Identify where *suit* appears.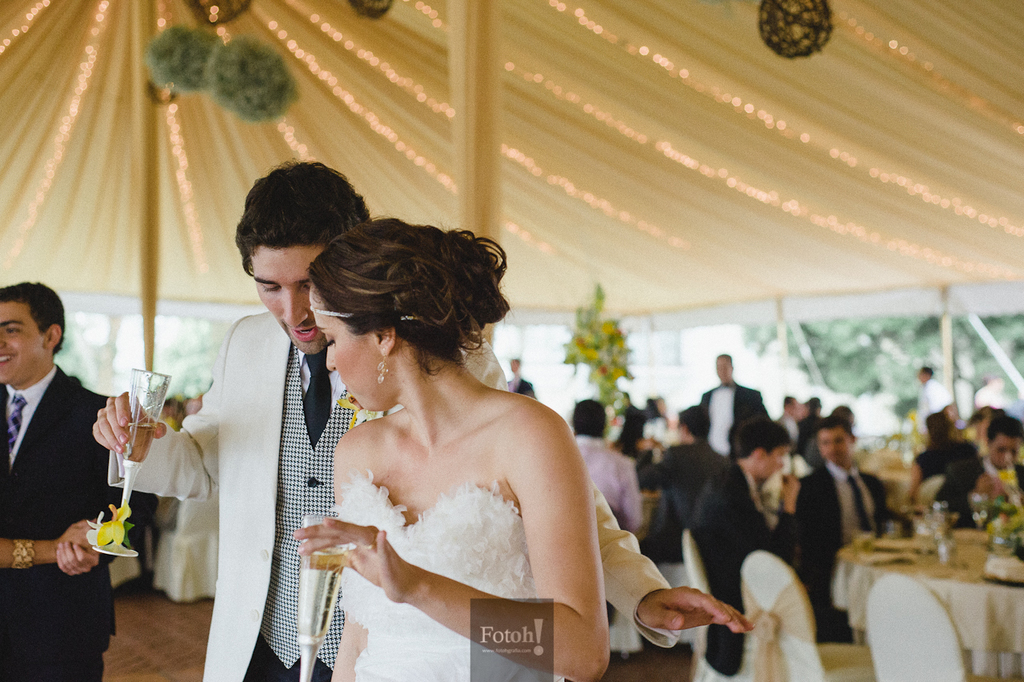
Appears at 509,375,536,402.
